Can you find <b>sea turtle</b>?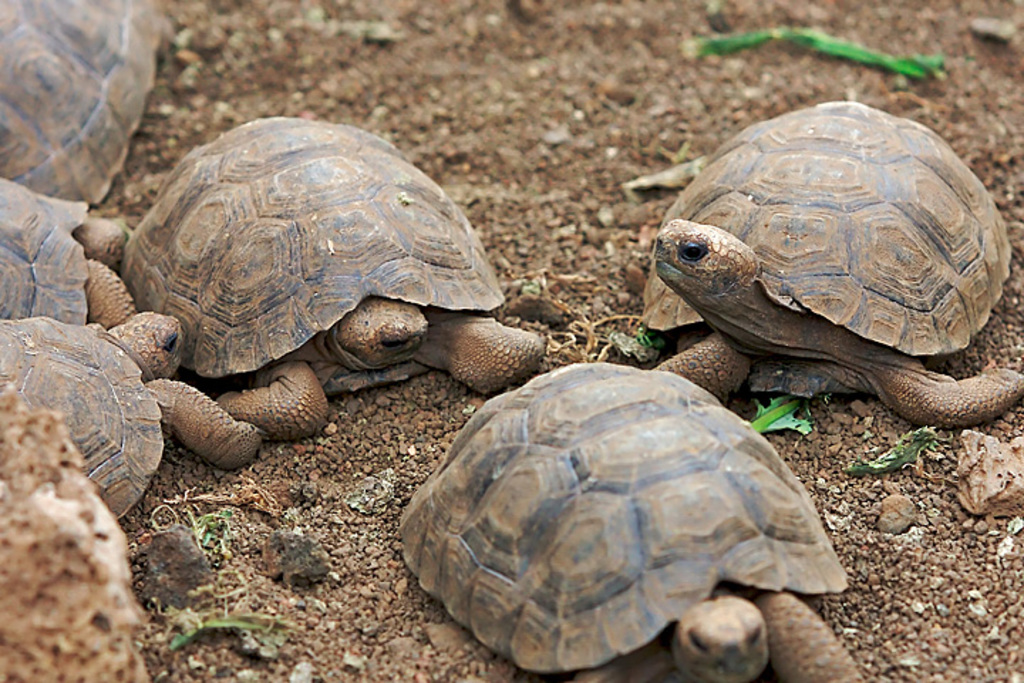
Yes, bounding box: <box>624,92,1023,435</box>.
